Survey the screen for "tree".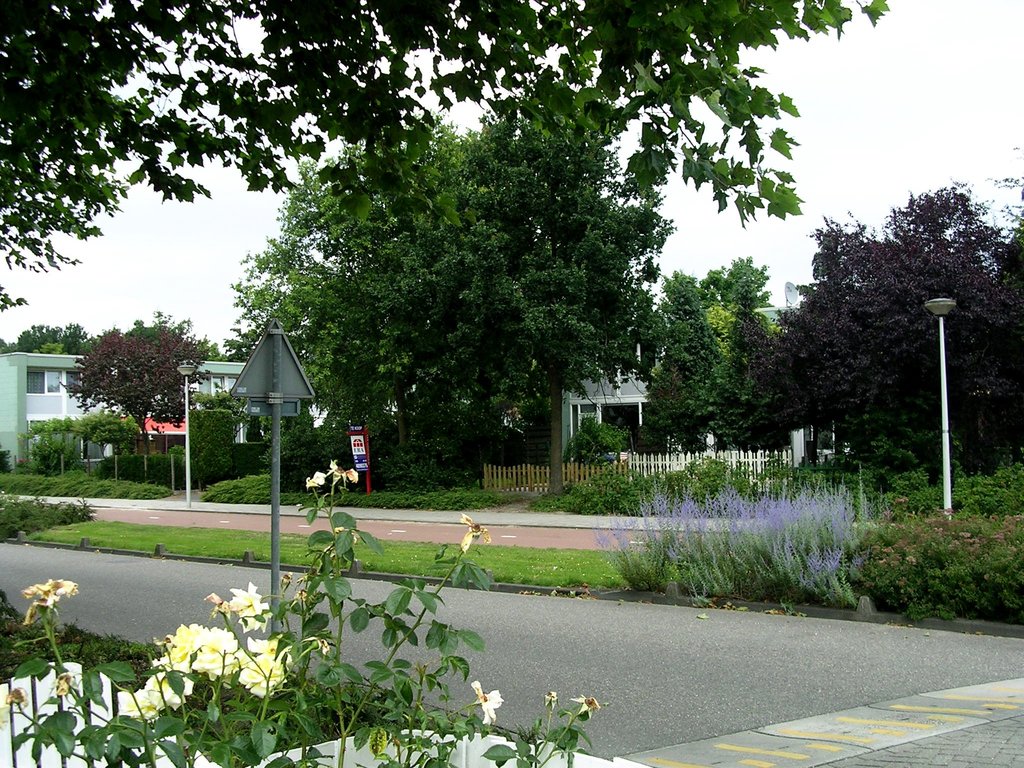
Survey found: <region>652, 262, 765, 470</region>.
